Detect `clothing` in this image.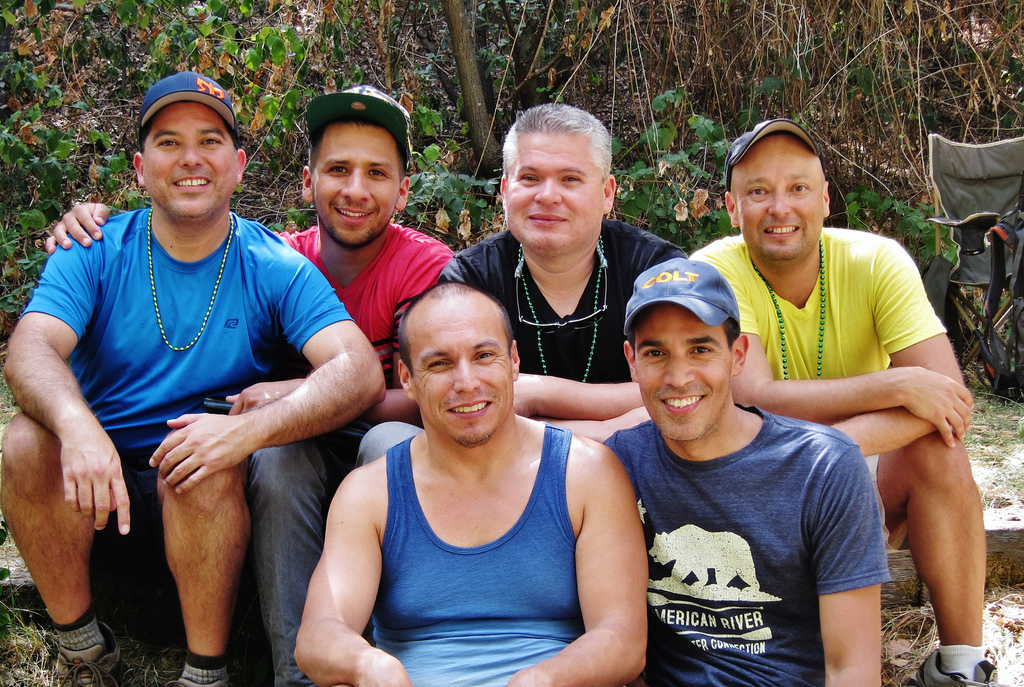
Detection: Rect(367, 424, 588, 686).
